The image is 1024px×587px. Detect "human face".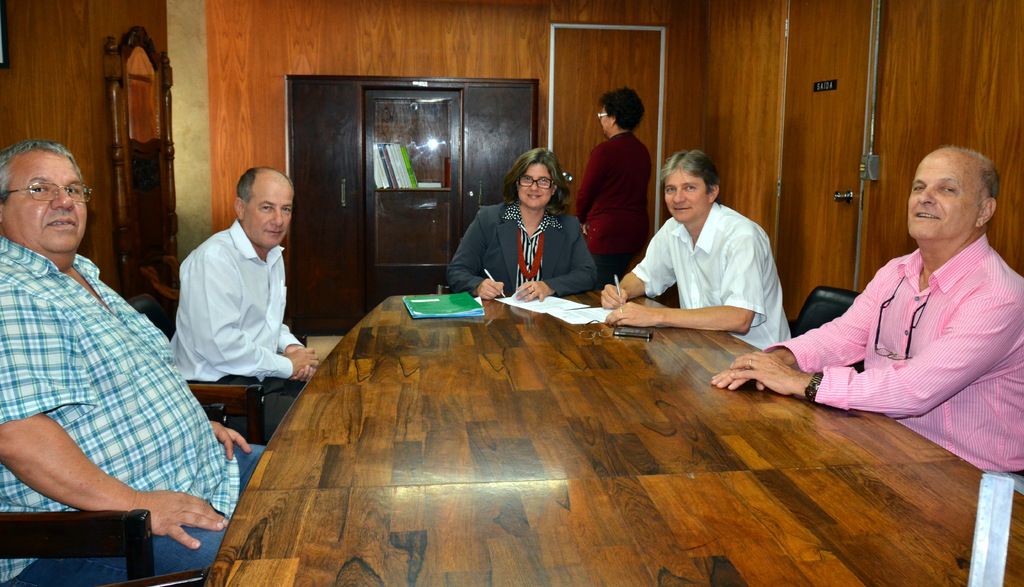
Detection: box=[5, 150, 89, 250].
